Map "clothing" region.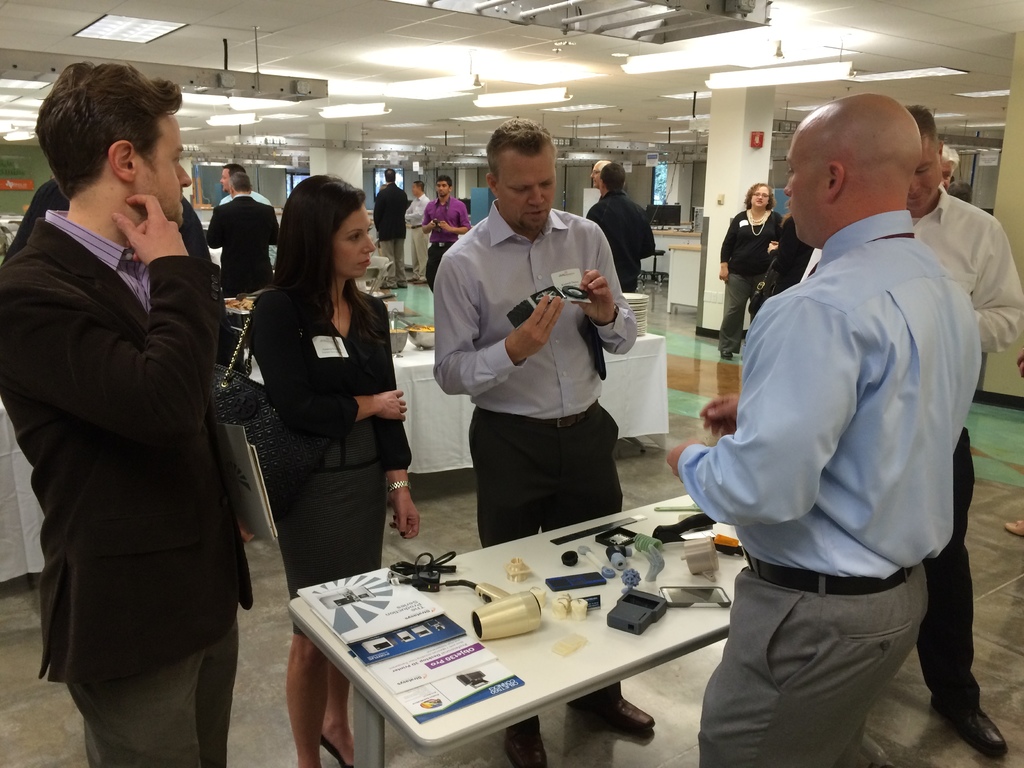
Mapped to box(725, 213, 782, 360).
